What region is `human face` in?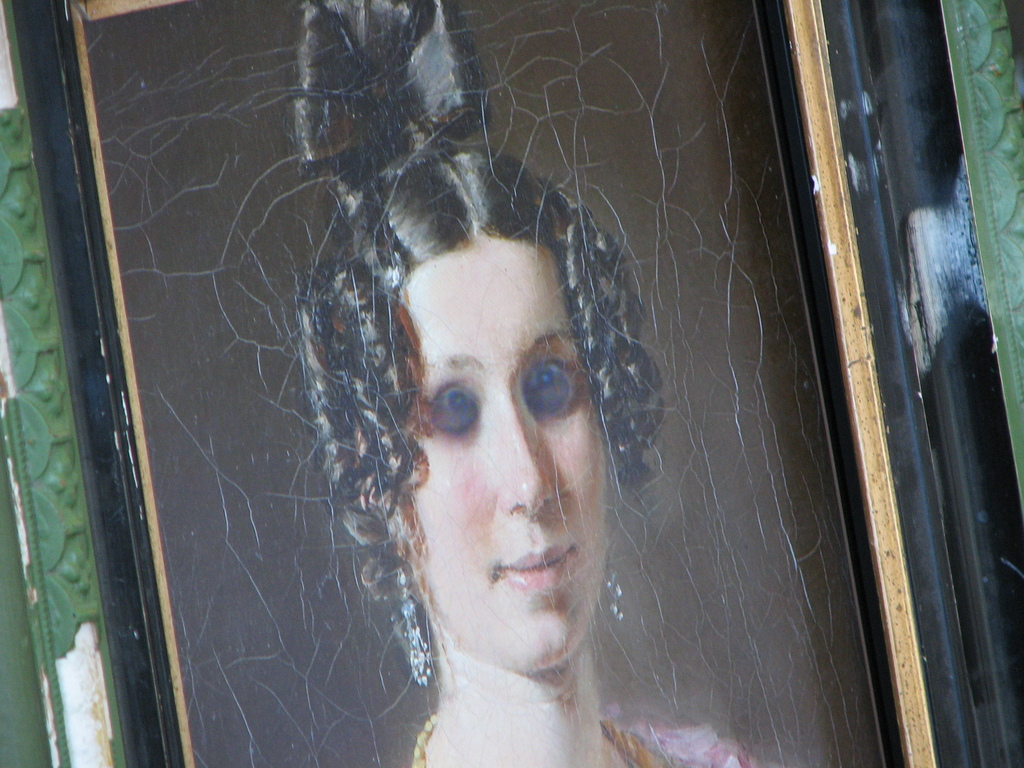
pyautogui.locateOnScreen(396, 224, 620, 671).
